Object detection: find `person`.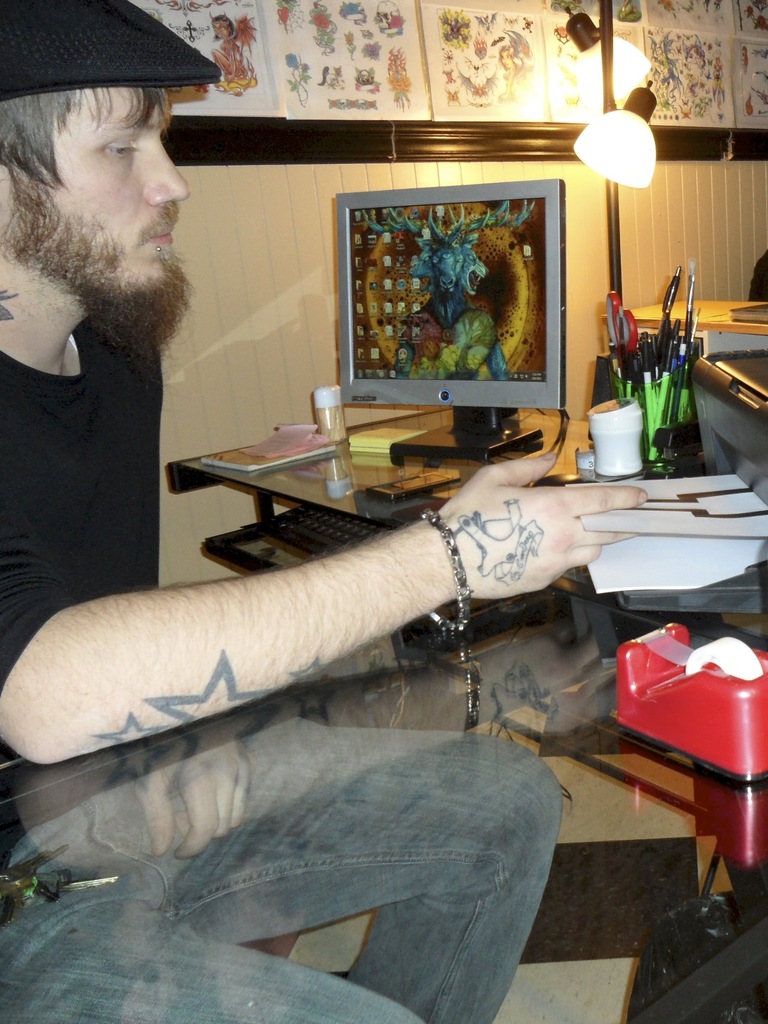
region(211, 8, 244, 79).
